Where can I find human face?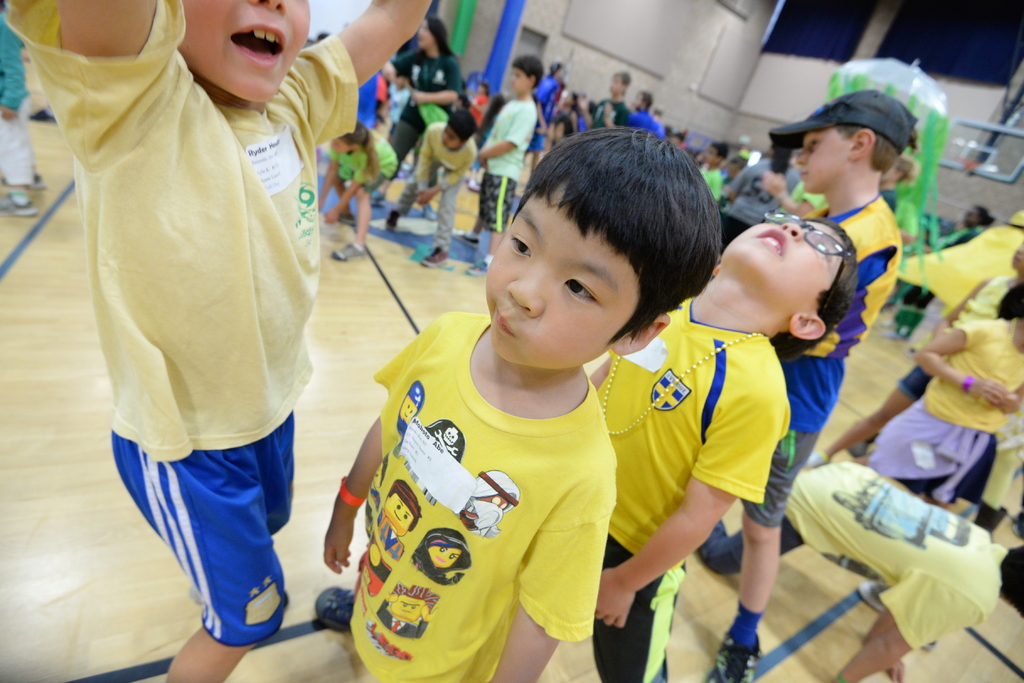
You can find it at 725 218 842 309.
